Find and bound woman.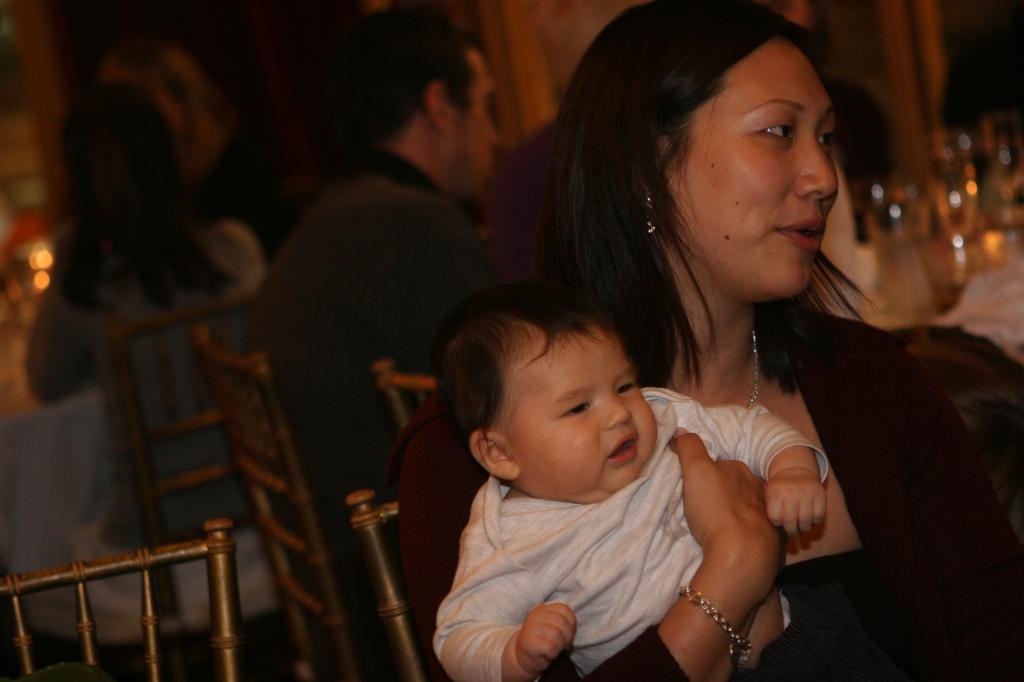
Bound: 395, 0, 1023, 681.
